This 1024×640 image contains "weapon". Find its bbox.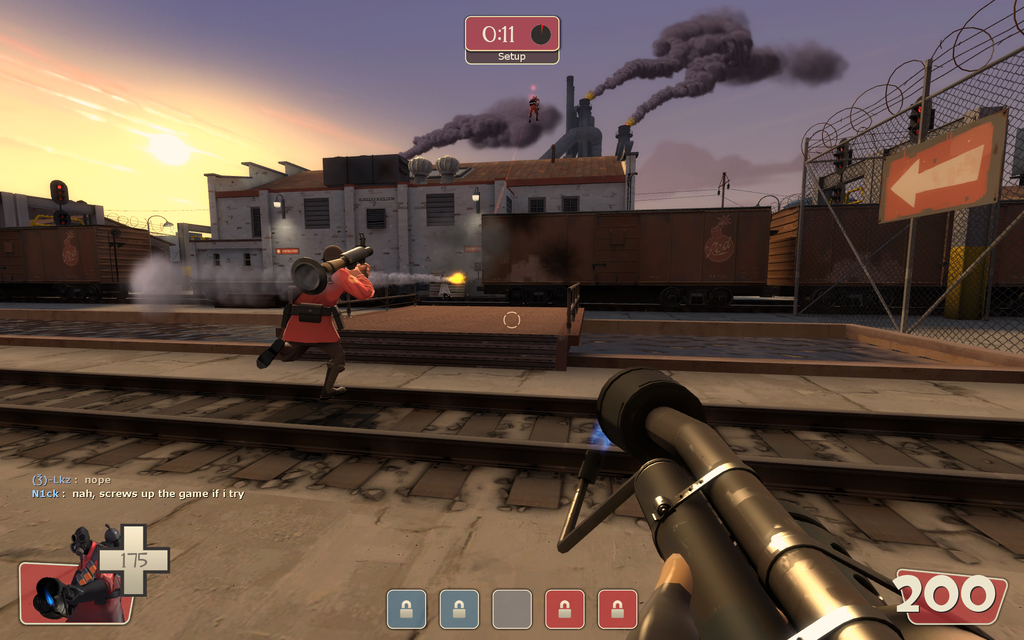
559/323/884/639.
